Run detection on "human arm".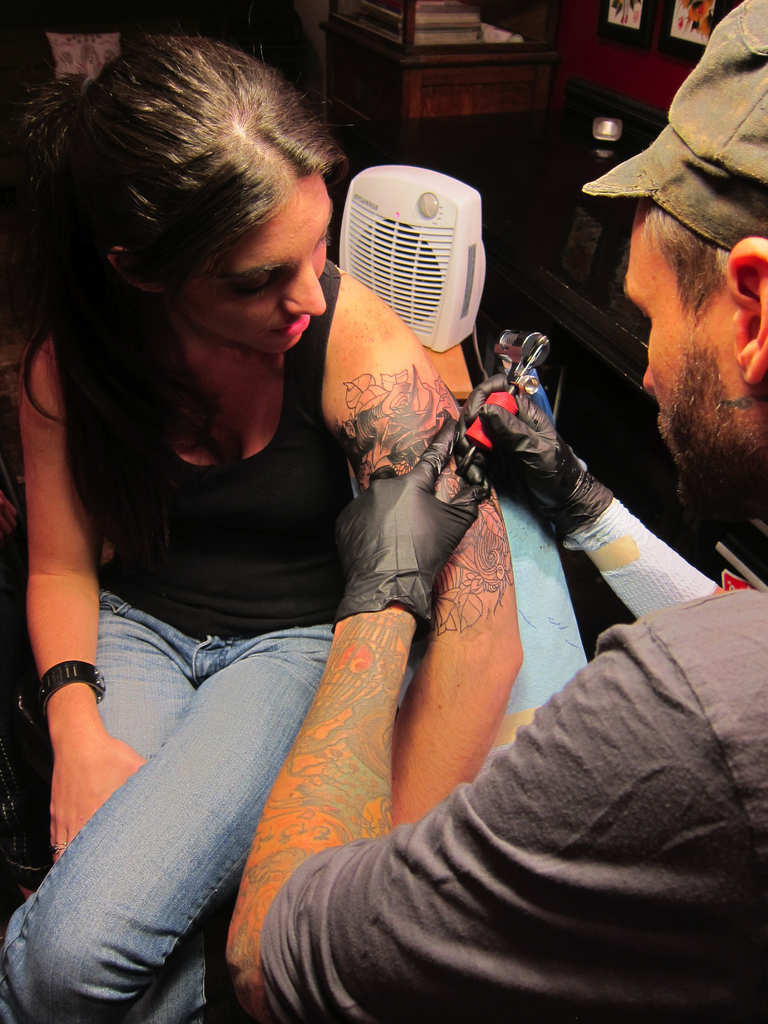
Result: 314 264 538 855.
